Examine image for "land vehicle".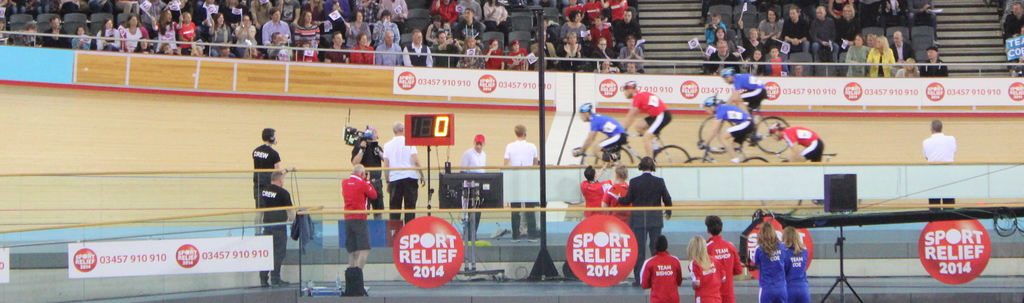
Examination result: <bbox>778, 149, 837, 161</bbox>.
